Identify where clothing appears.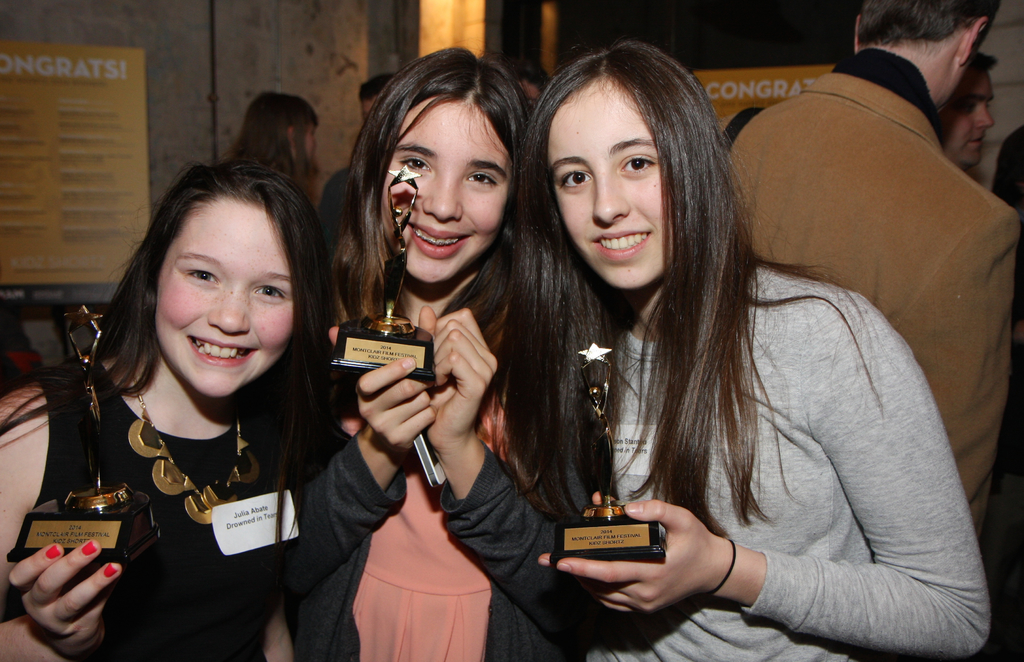
Appears at <bbox>65, 284, 330, 643</bbox>.
